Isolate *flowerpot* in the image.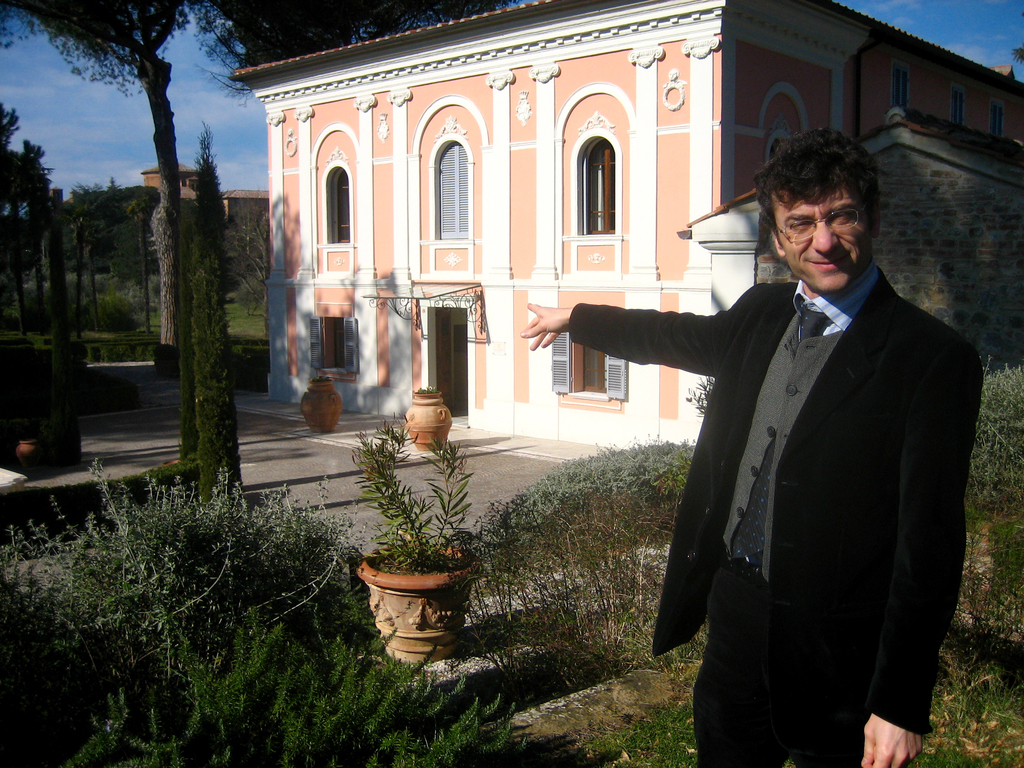
Isolated region: {"left": 297, "top": 380, "right": 341, "bottom": 430}.
